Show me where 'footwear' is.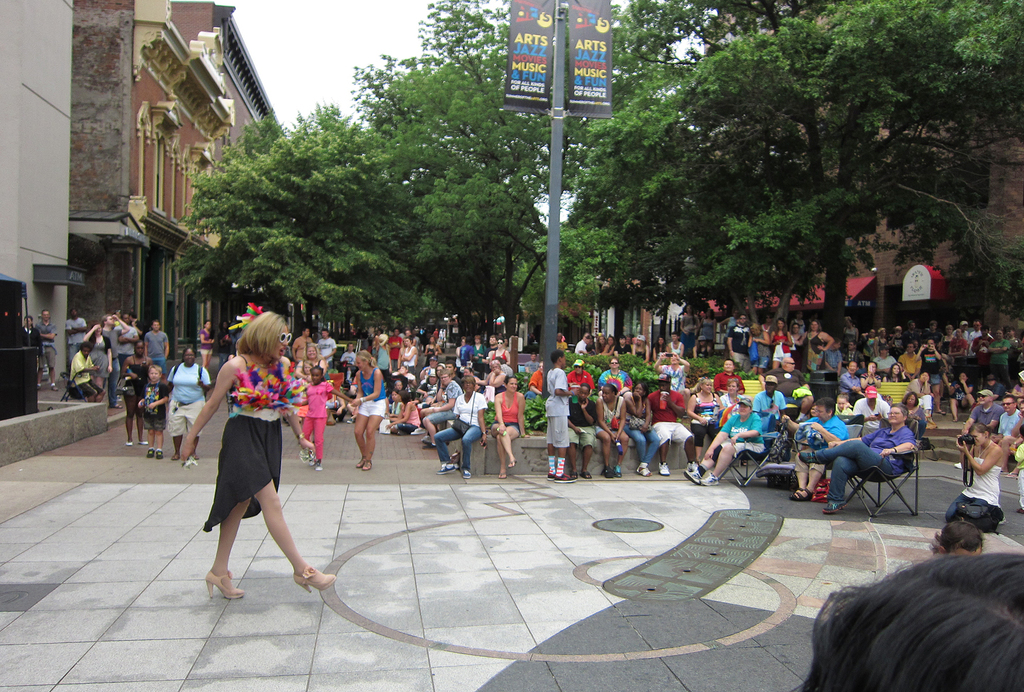
'footwear' is at (684,462,700,483).
